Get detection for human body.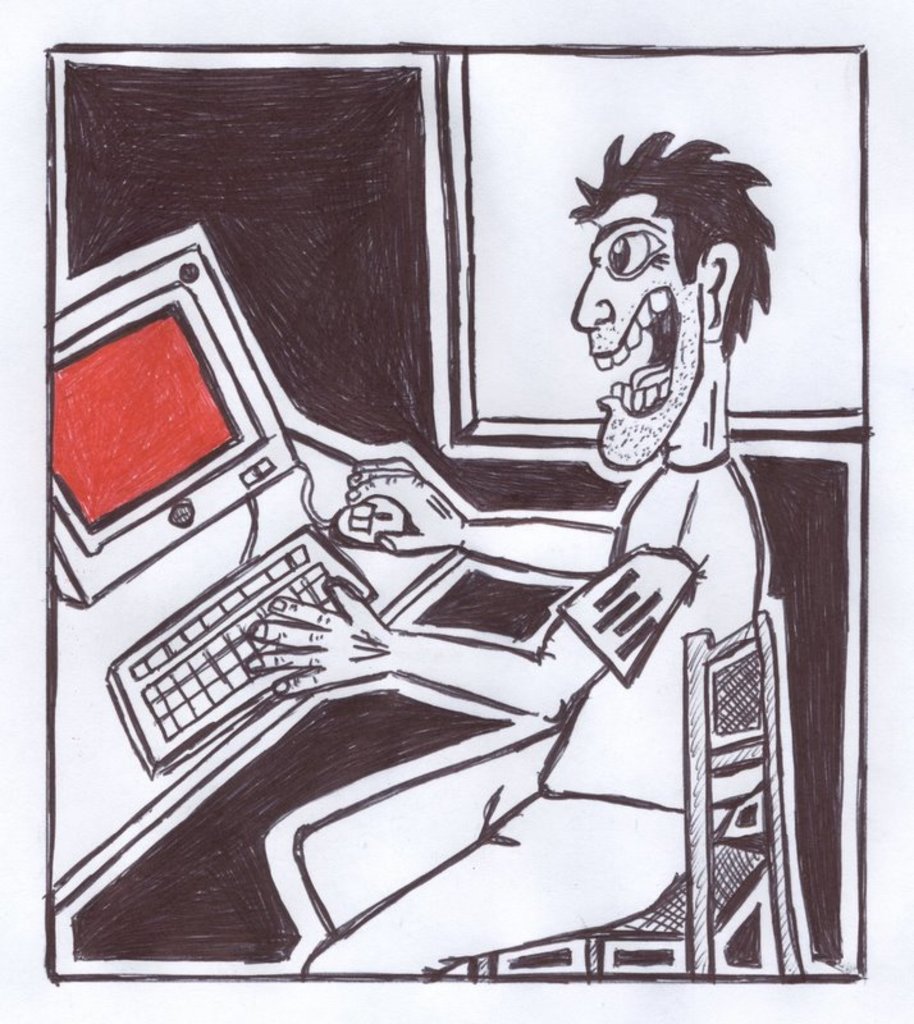
Detection: bbox=(88, 111, 850, 973).
